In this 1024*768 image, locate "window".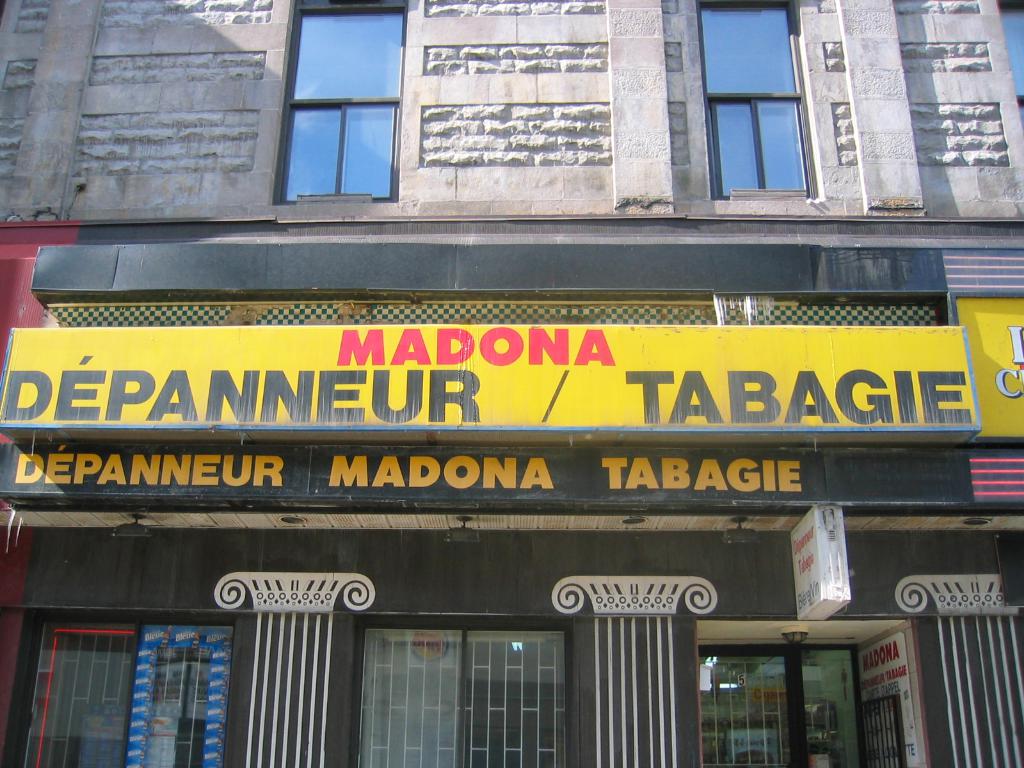
Bounding box: [270, 17, 403, 201].
